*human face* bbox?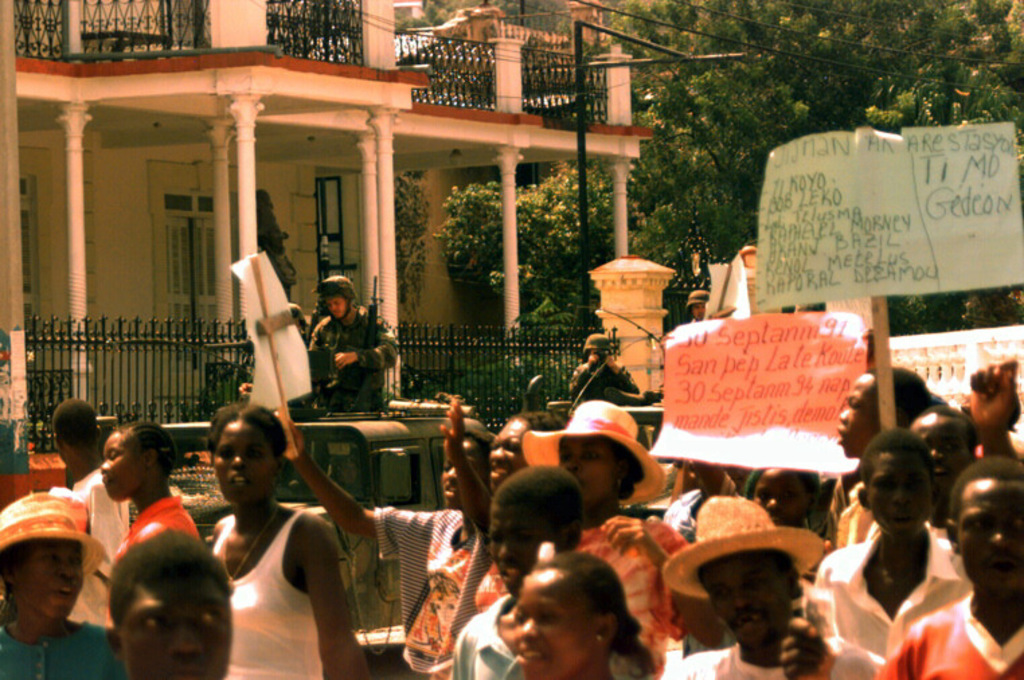
[x1=836, y1=371, x2=873, y2=458]
